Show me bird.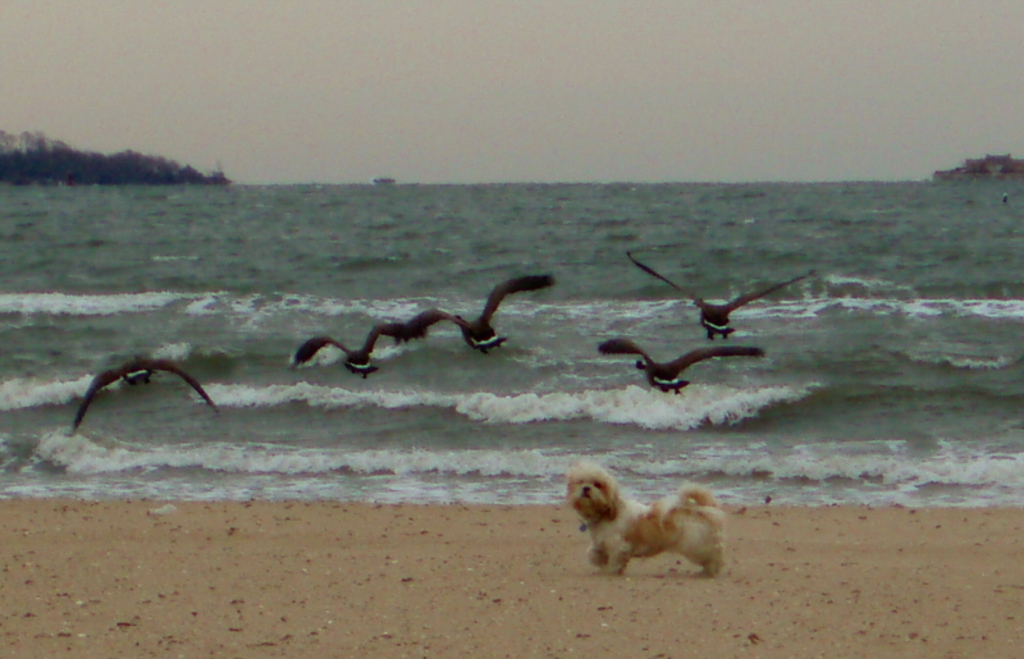
bird is here: (left=72, top=344, right=218, bottom=429).
